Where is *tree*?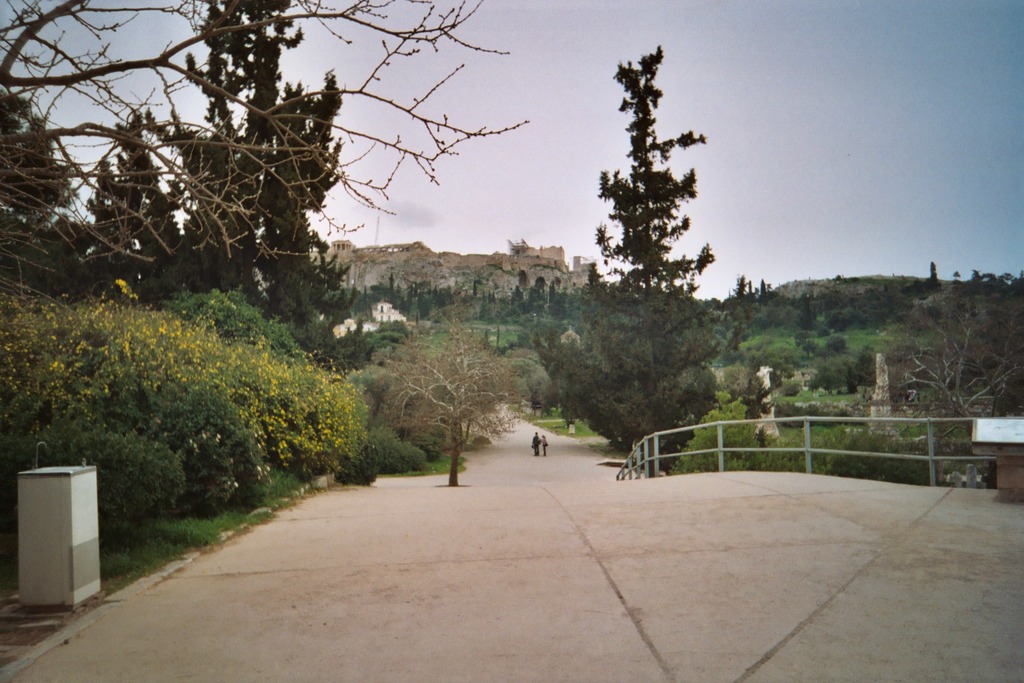
(515,265,527,291).
